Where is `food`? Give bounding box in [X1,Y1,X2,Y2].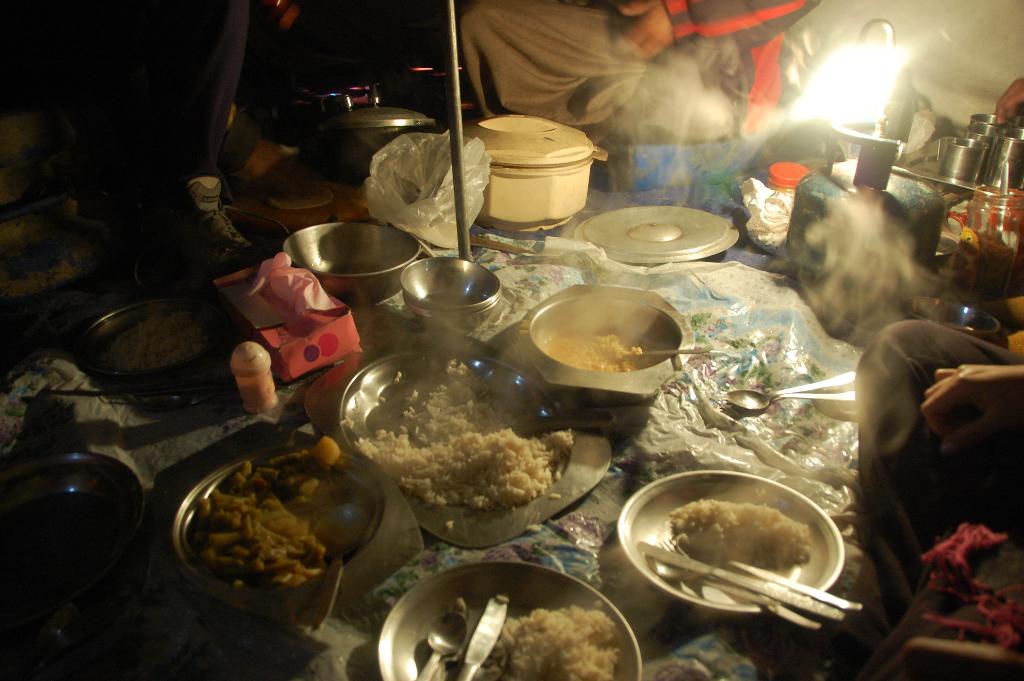
[337,353,569,503].
